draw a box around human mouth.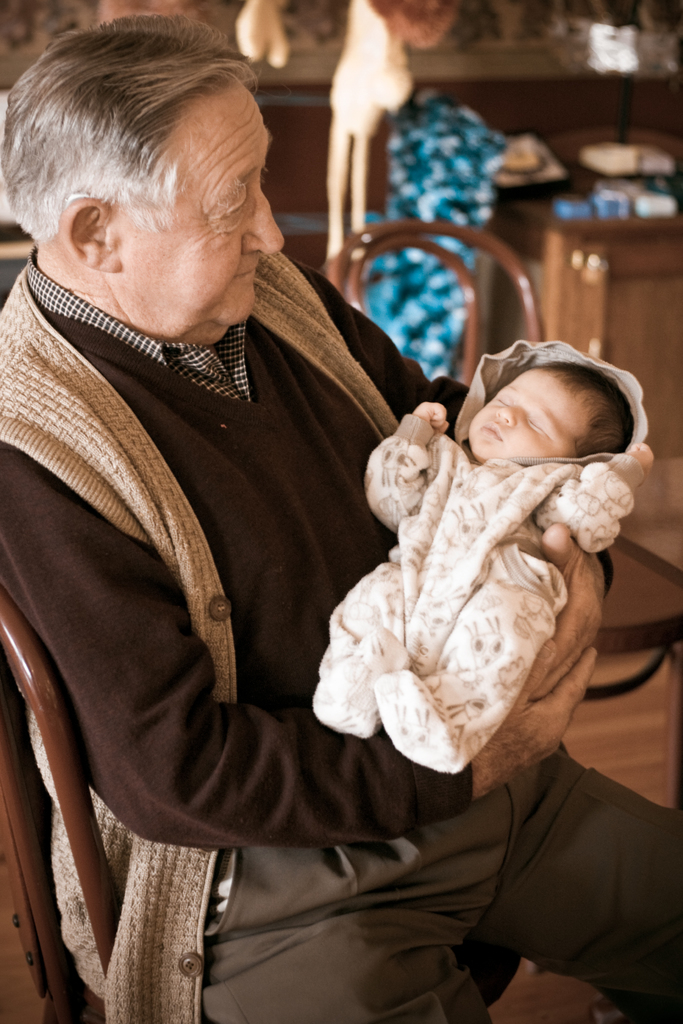
x1=236 y1=263 x2=257 y2=287.
